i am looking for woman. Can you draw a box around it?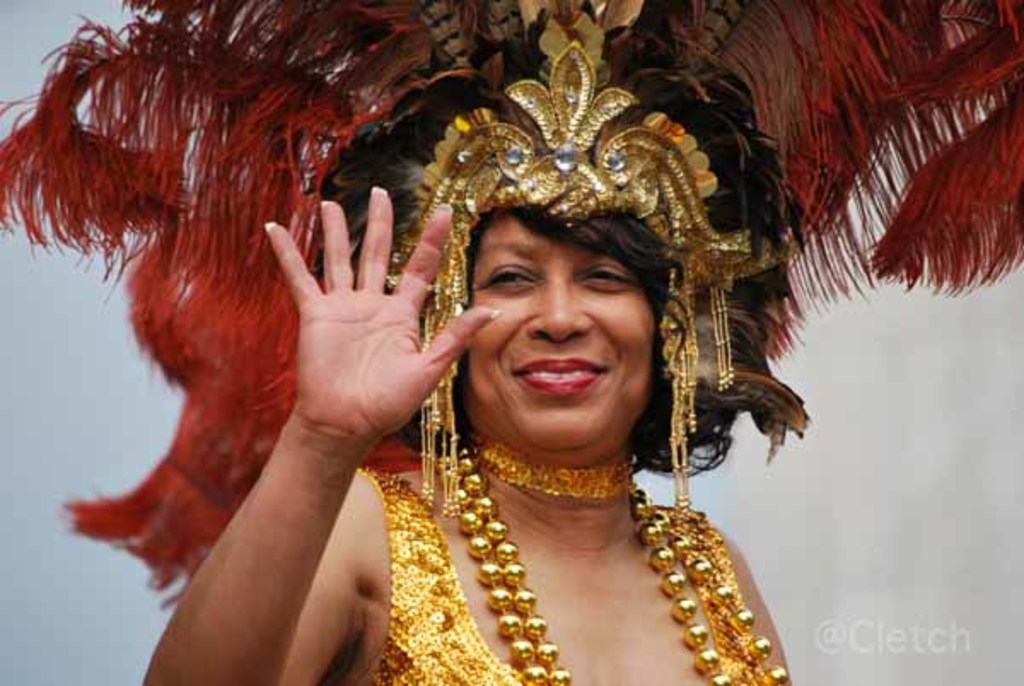
Sure, the bounding box is locate(145, 41, 823, 684).
